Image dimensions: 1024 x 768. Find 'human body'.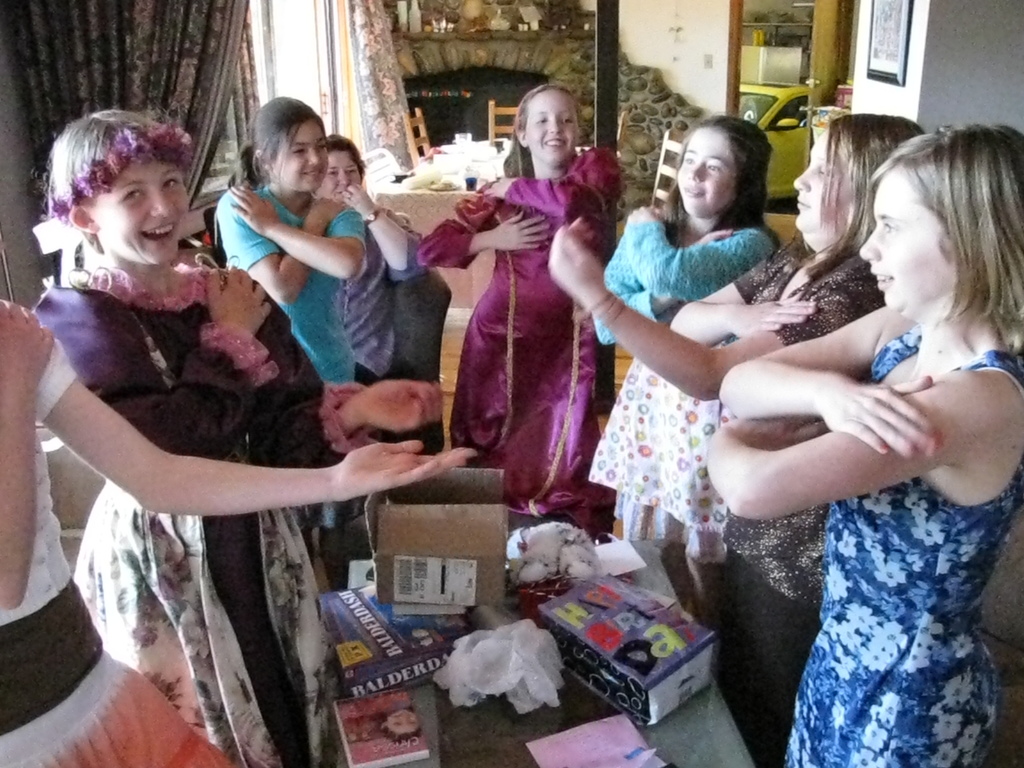
{"left": 44, "top": 253, "right": 472, "bottom": 767}.
